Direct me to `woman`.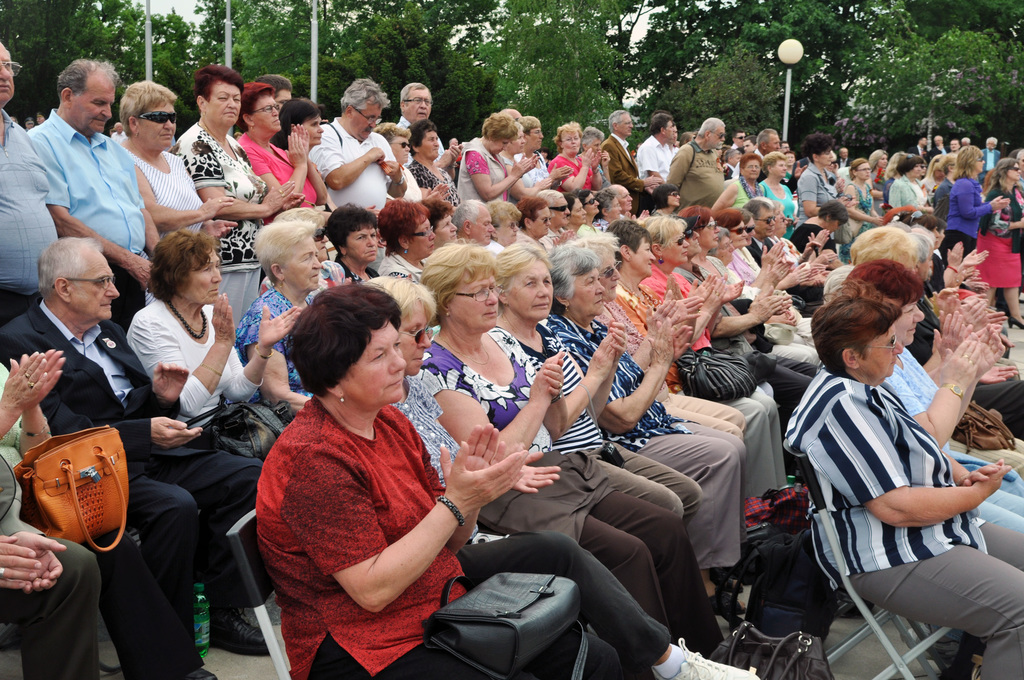
Direction: l=481, t=242, r=728, b=664.
